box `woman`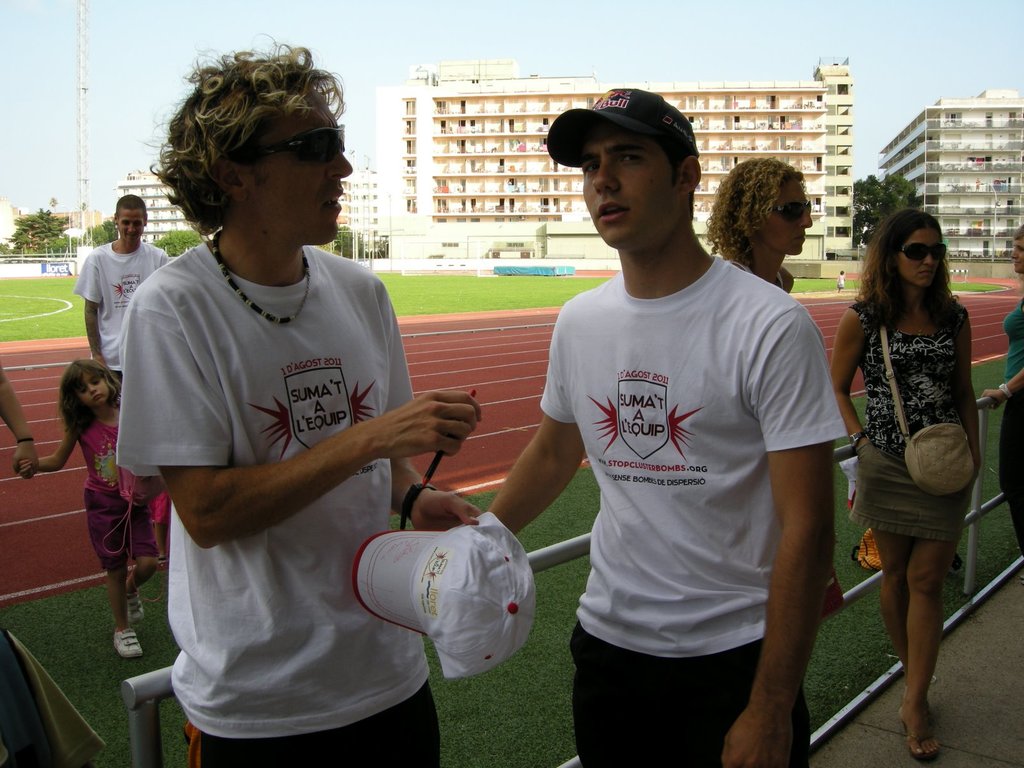
<region>972, 225, 1023, 584</region>
